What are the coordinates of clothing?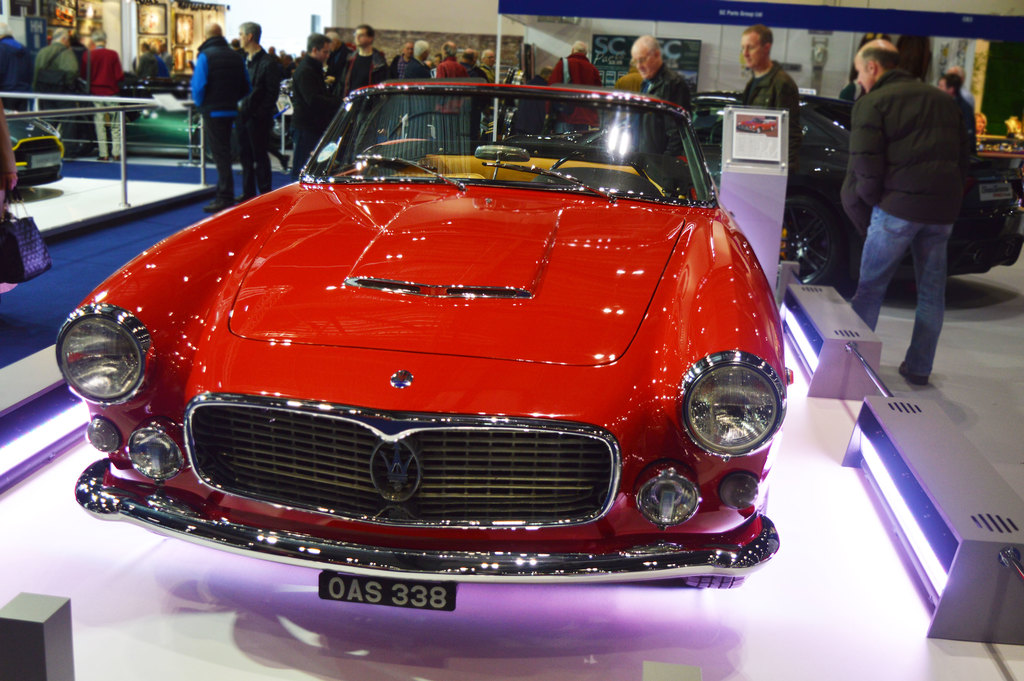
rect(233, 53, 288, 108).
